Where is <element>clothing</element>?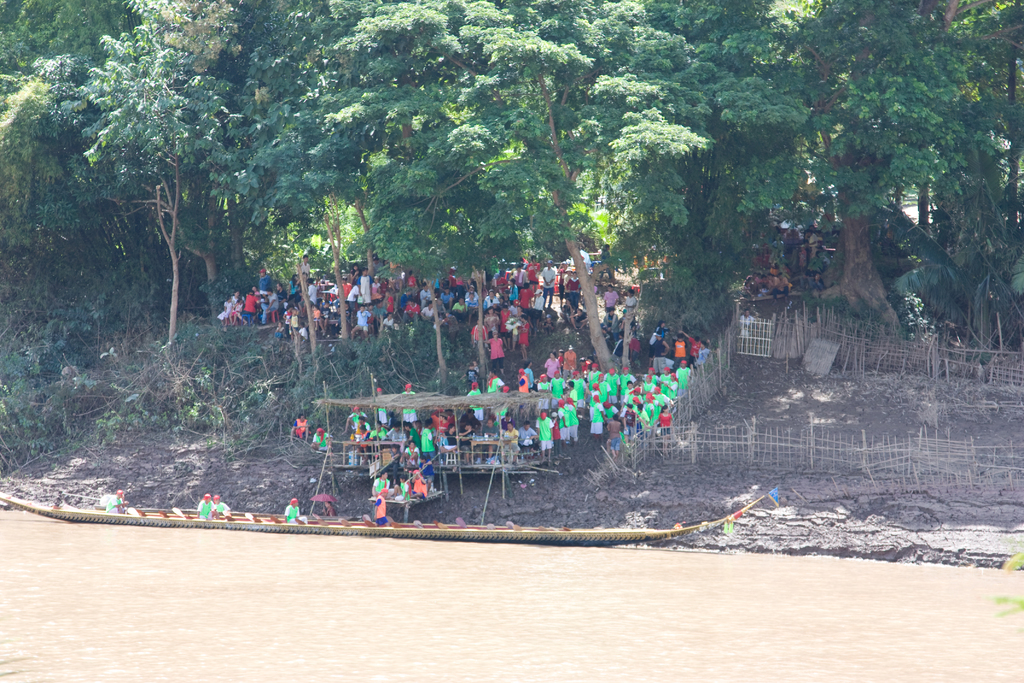
x1=643 y1=401 x2=653 y2=422.
